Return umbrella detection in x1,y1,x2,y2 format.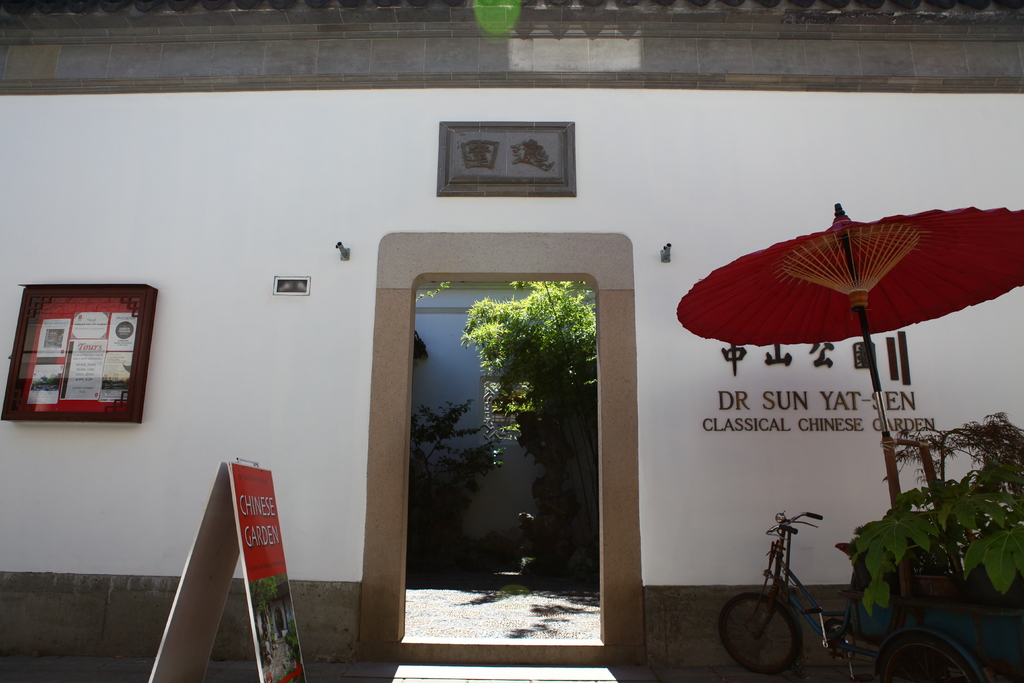
673,204,1023,614.
